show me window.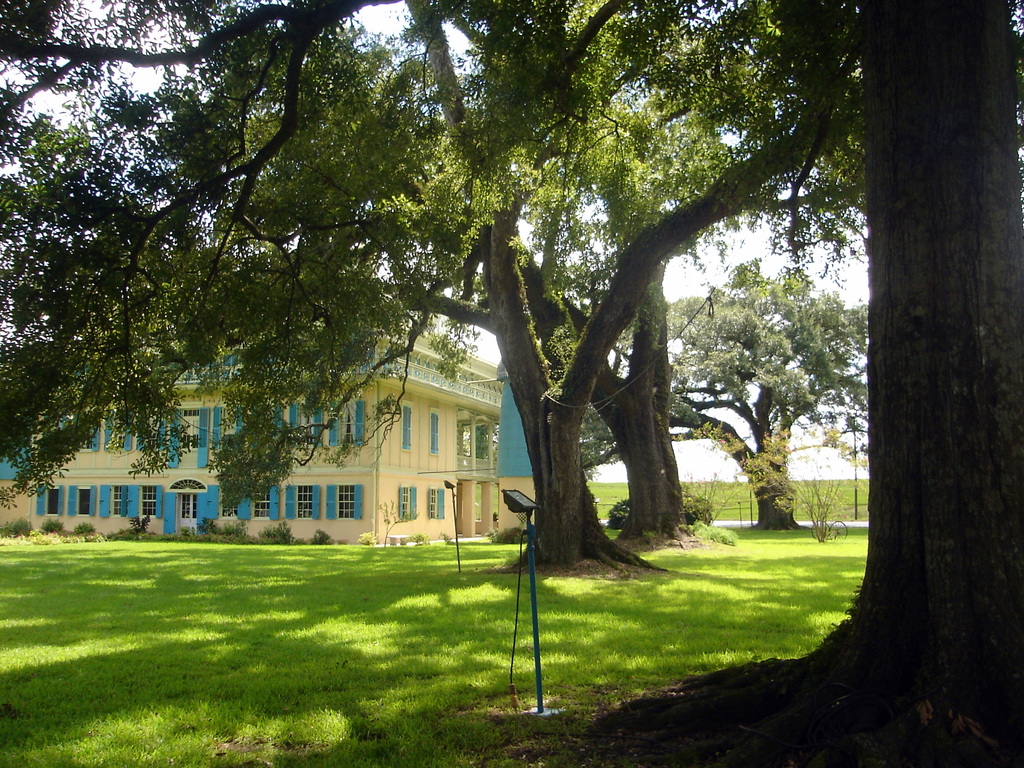
window is here: detection(130, 486, 161, 520).
